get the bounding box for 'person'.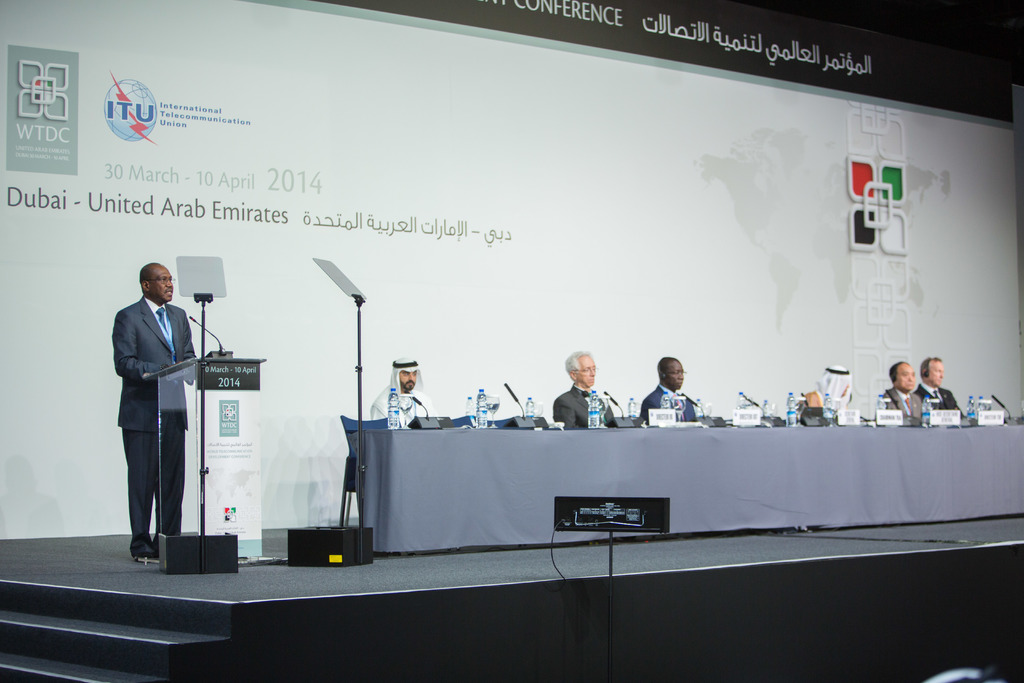
box=[915, 355, 964, 425].
